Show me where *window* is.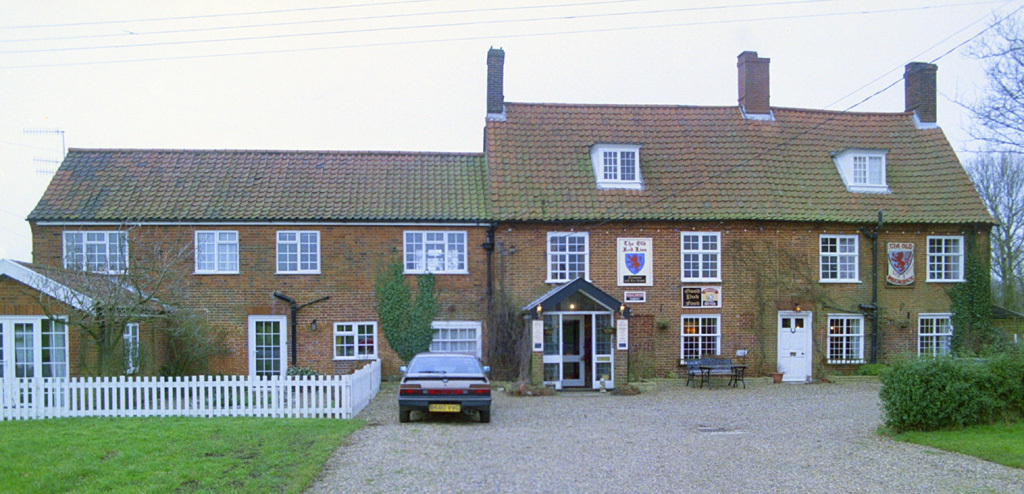
*window* is at rect(546, 236, 591, 282).
